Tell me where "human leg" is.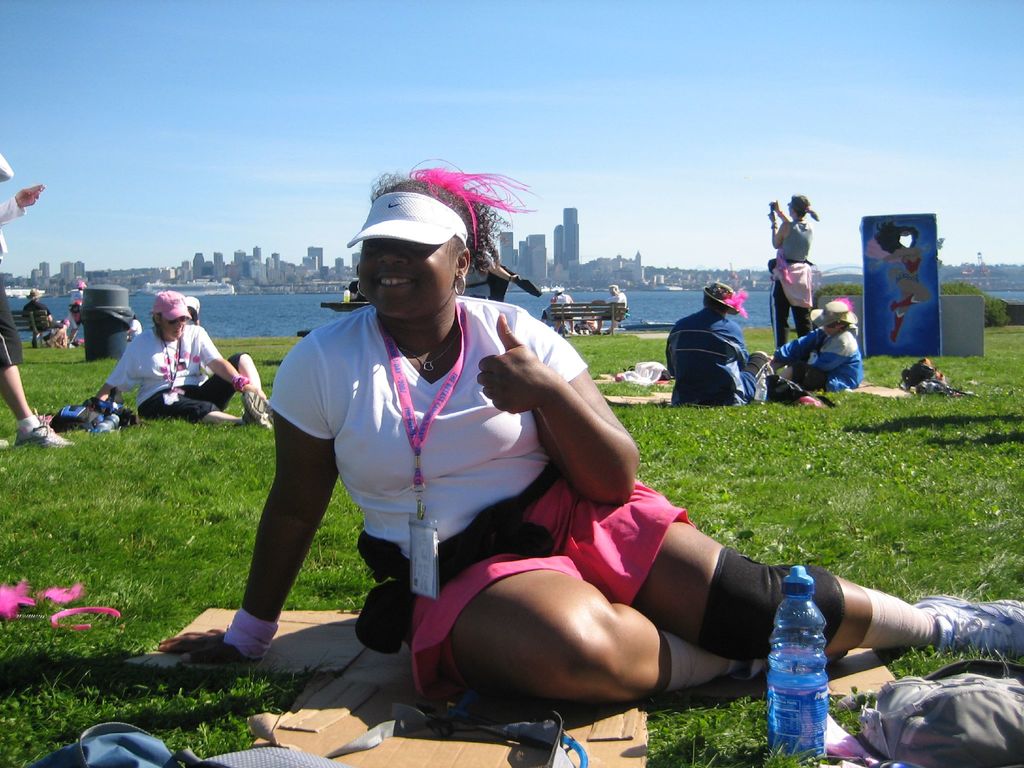
"human leg" is at (0,285,74,451).
